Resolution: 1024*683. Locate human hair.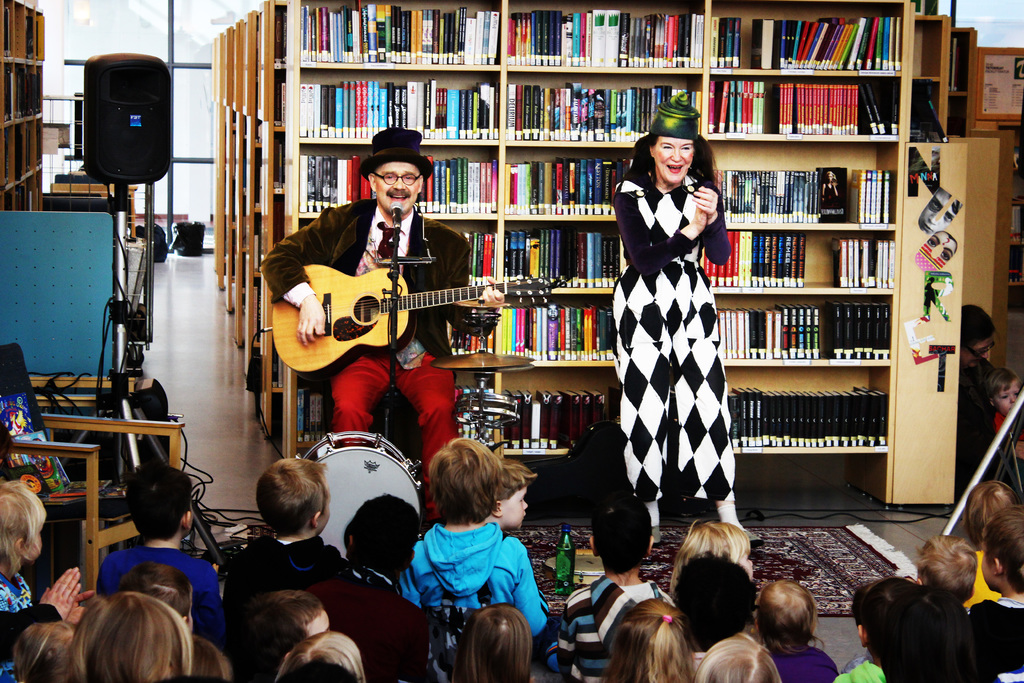
locate(0, 475, 43, 582).
